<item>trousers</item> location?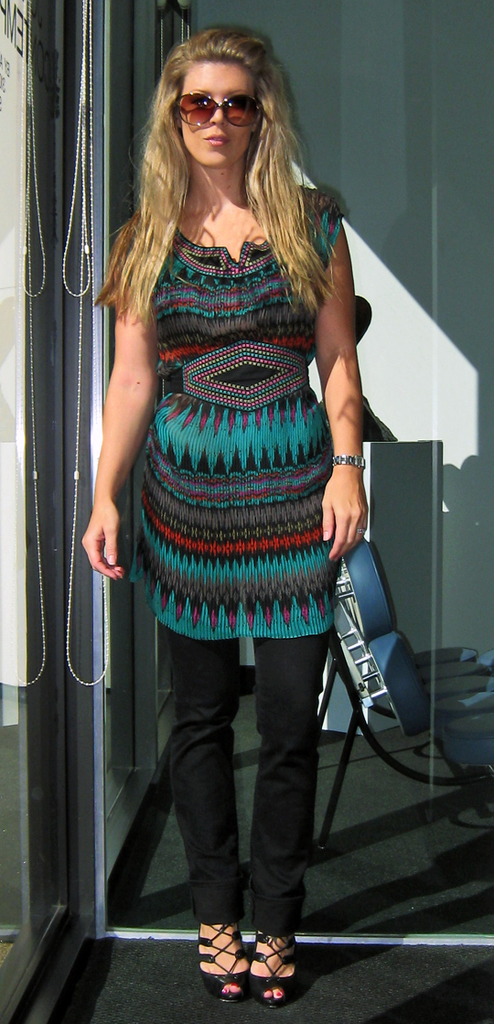
Rect(139, 602, 338, 968)
